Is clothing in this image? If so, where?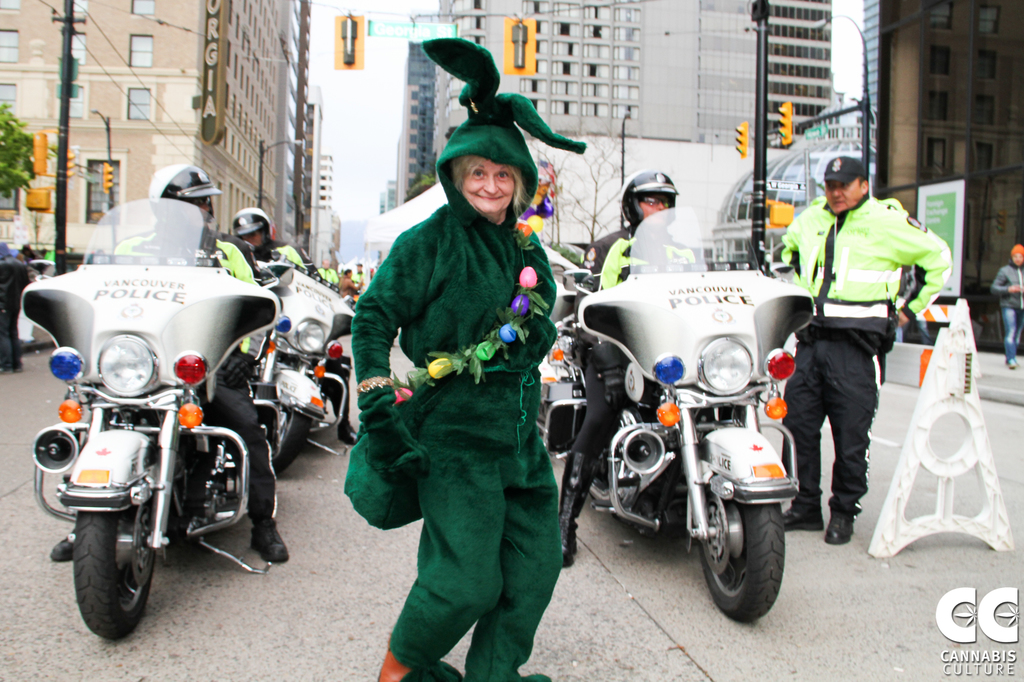
Yes, at detection(351, 42, 594, 667).
